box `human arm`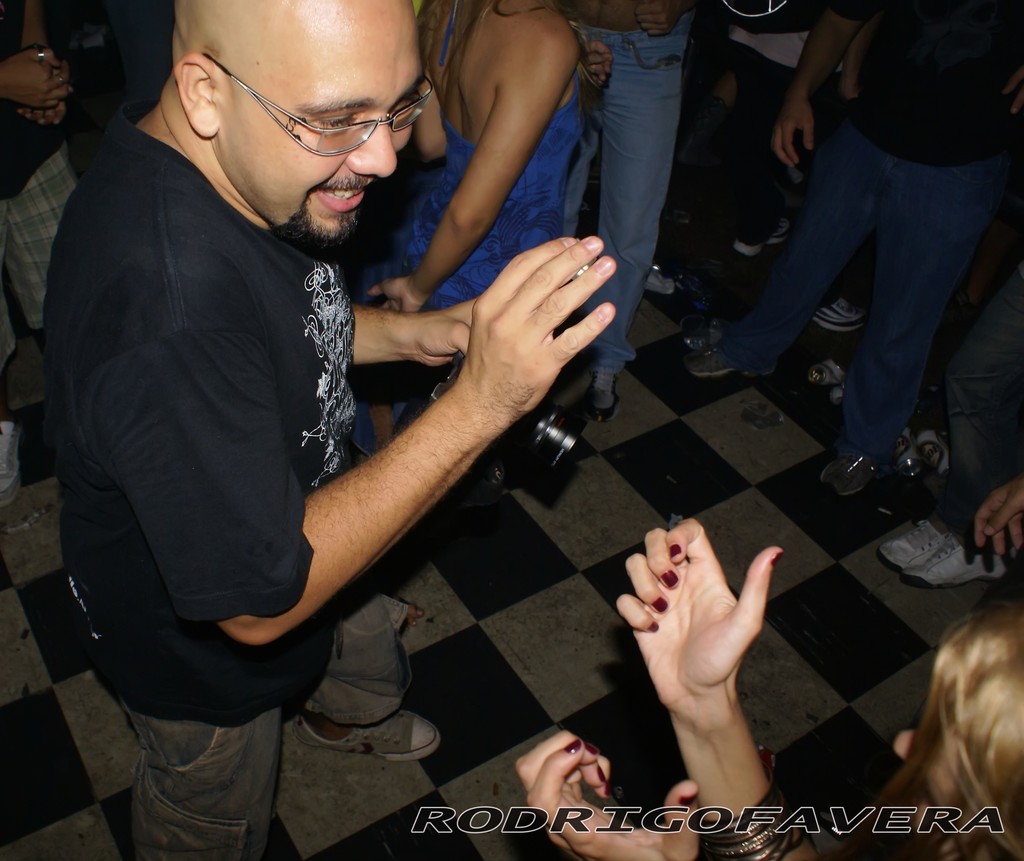
locate(630, 0, 699, 38)
